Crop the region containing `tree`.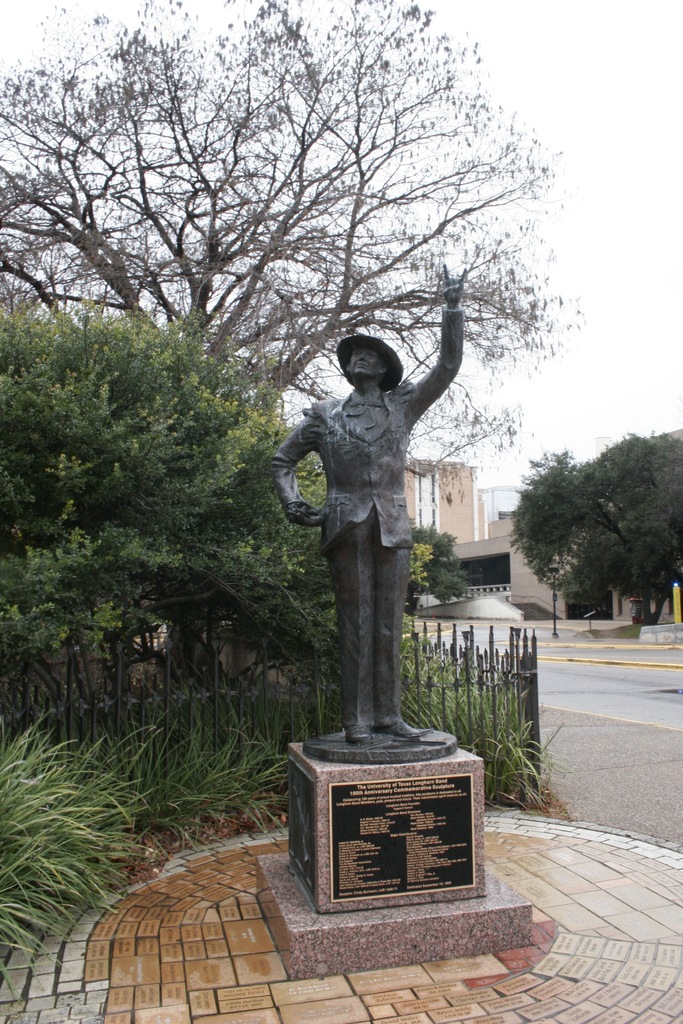
Crop region: box(0, 300, 337, 711).
